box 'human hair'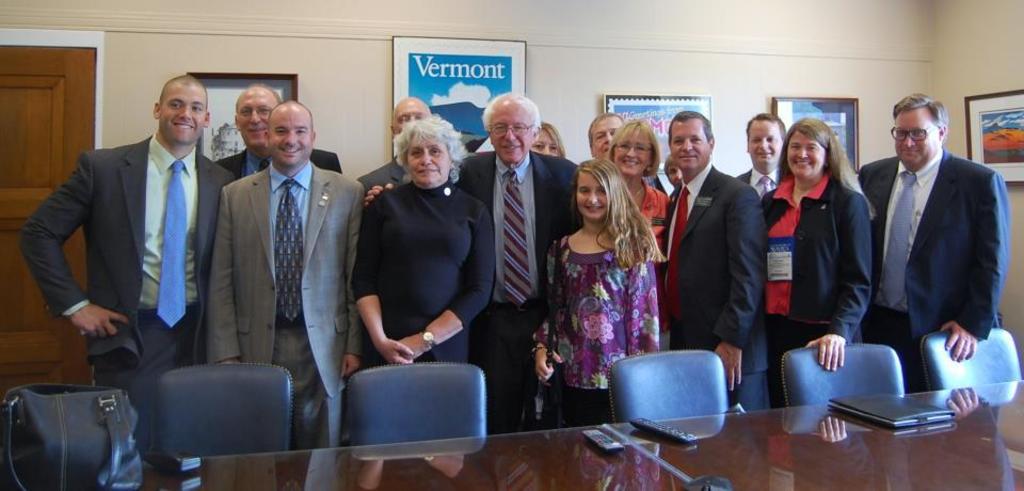
box=[158, 72, 209, 111]
